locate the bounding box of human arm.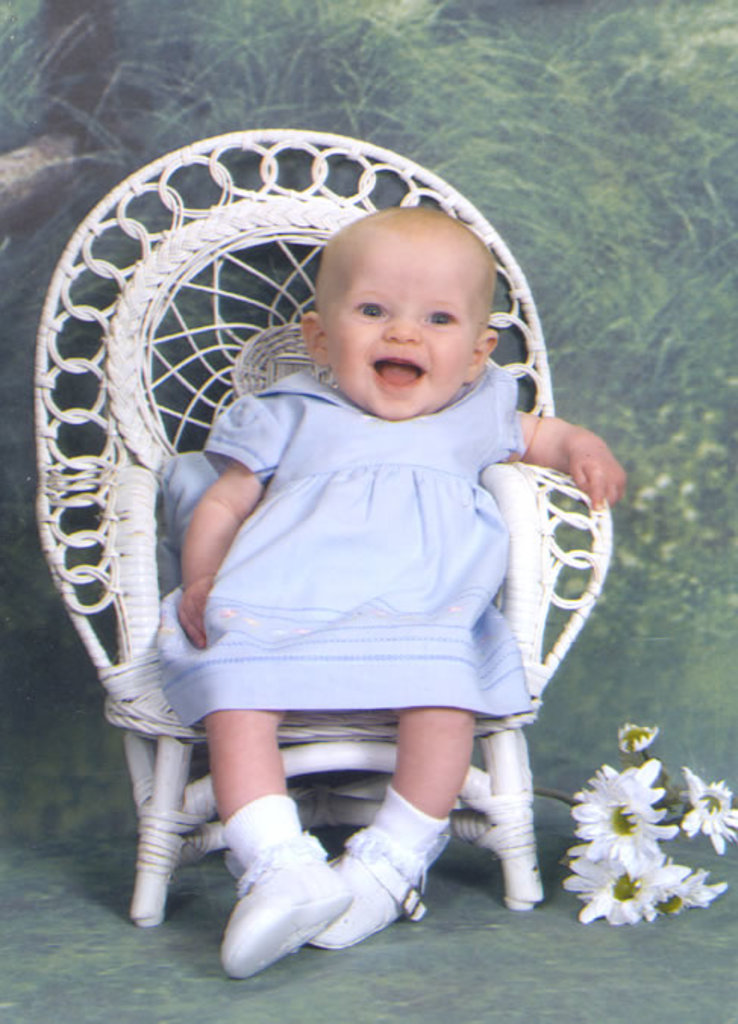
Bounding box: box=[480, 351, 641, 518].
